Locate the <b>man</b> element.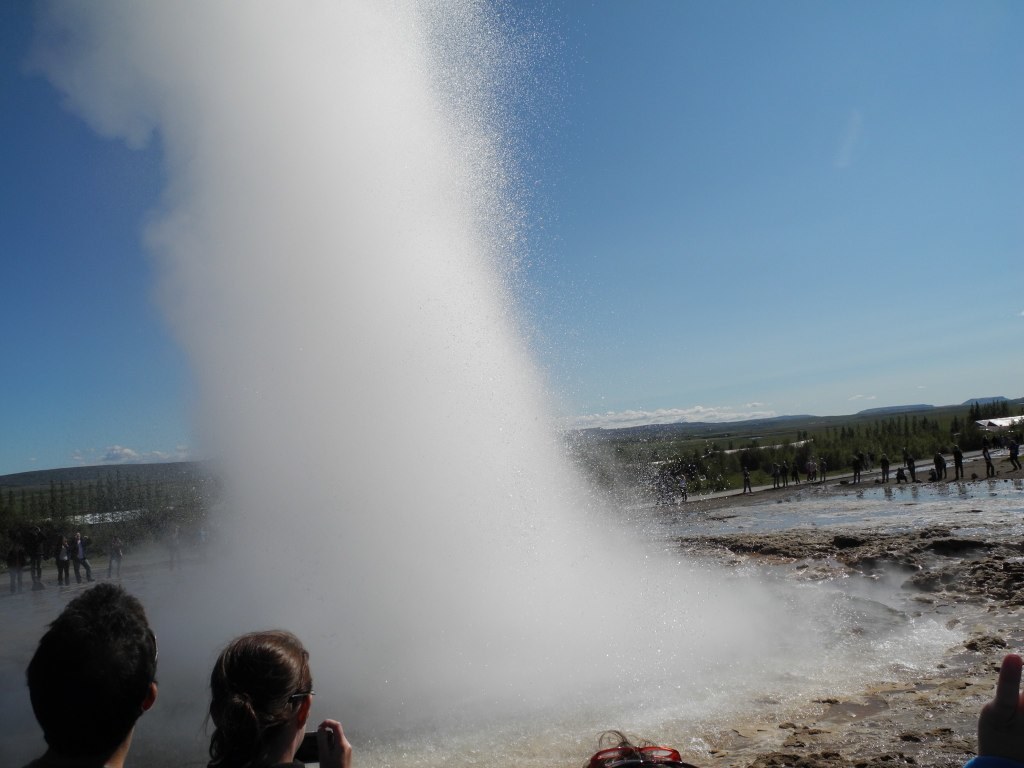
Element bbox: [left=30, top=528, right=42, bottom=586].
